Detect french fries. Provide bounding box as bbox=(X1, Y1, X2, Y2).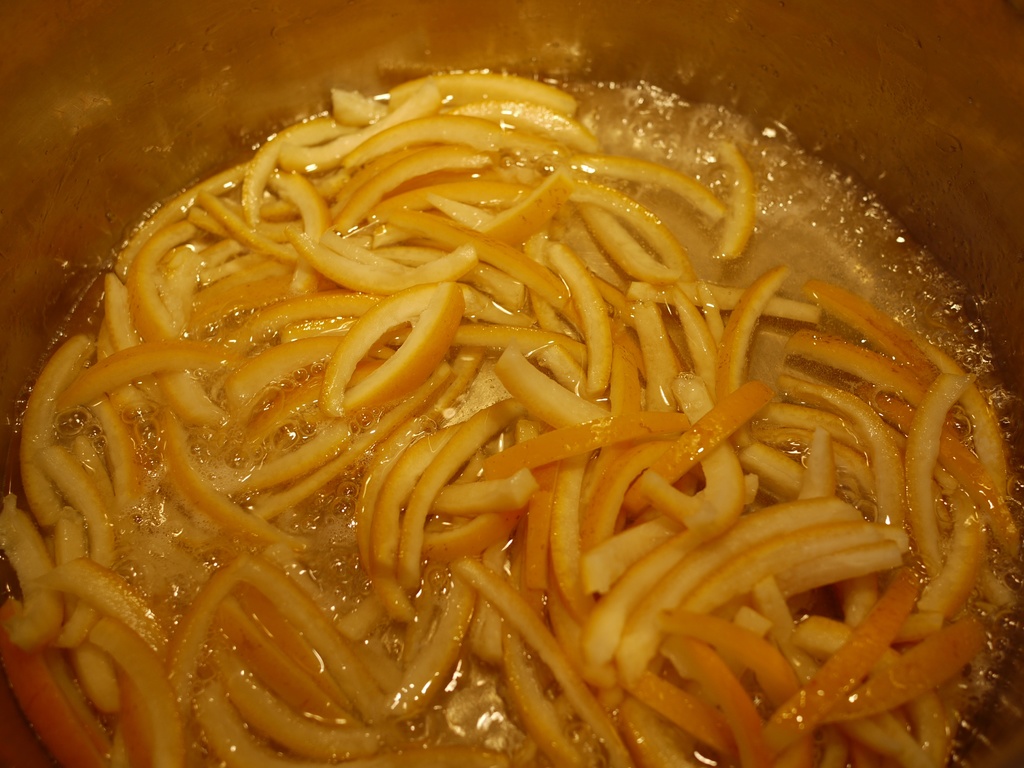
bbox=(617, 378, 765, 520).
